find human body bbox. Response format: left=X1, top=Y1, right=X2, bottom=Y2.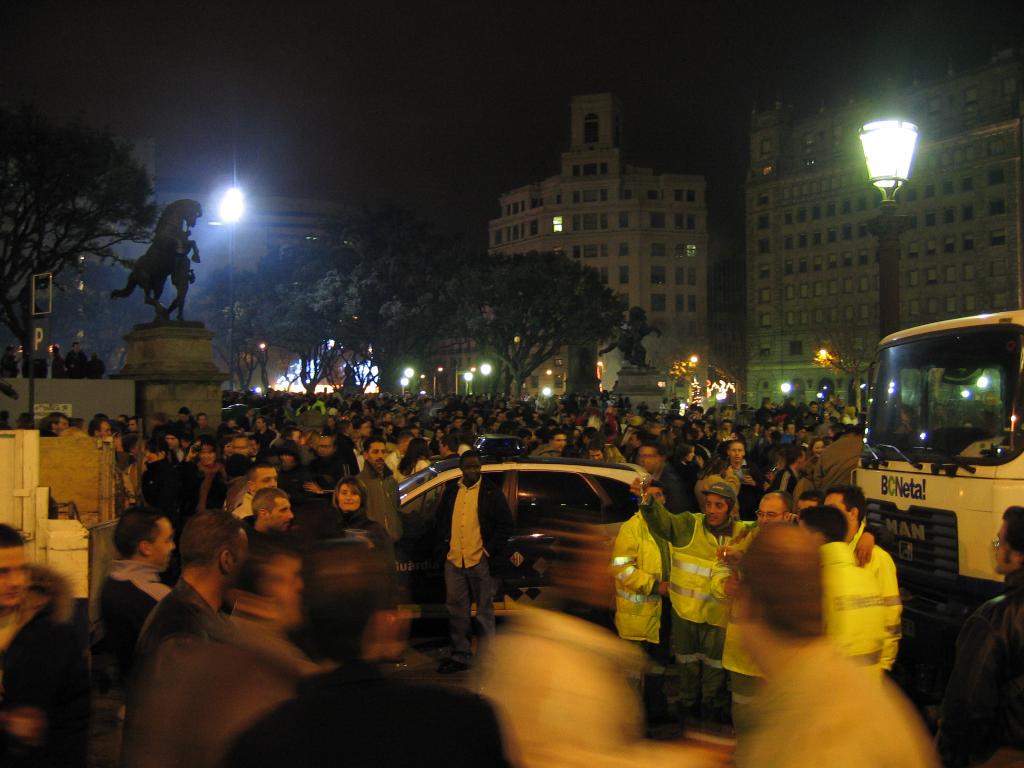
left=794, top=499, right=889, bottom=678.
